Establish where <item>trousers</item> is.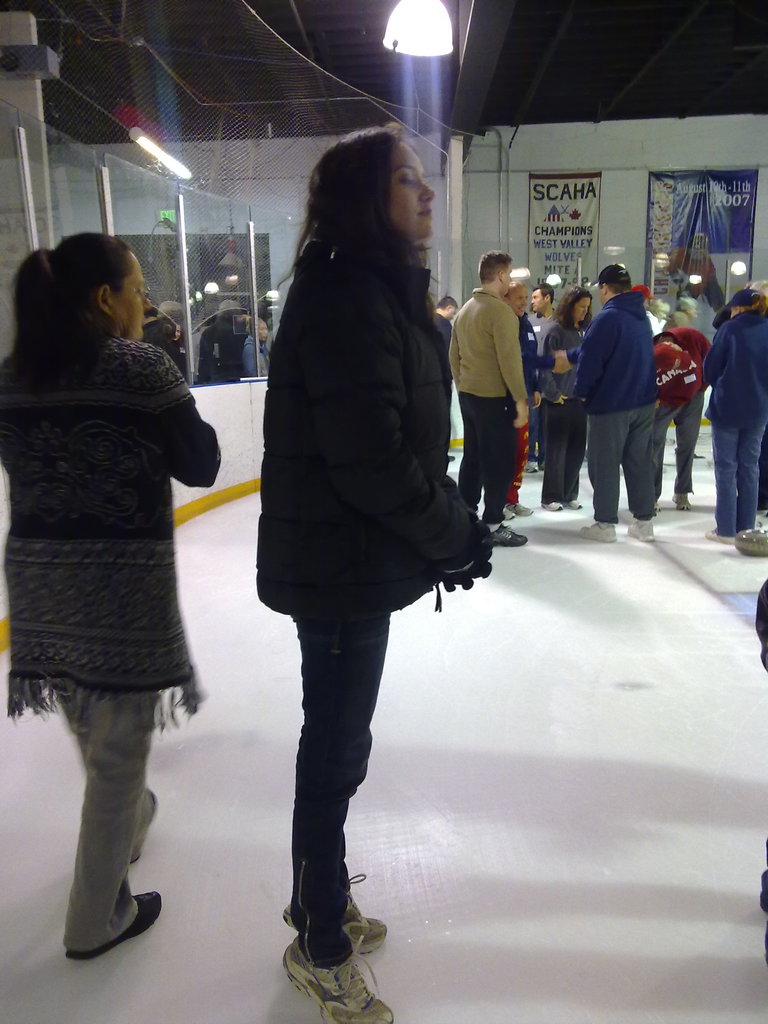
Established at locate(44, 675, 163, 951).
